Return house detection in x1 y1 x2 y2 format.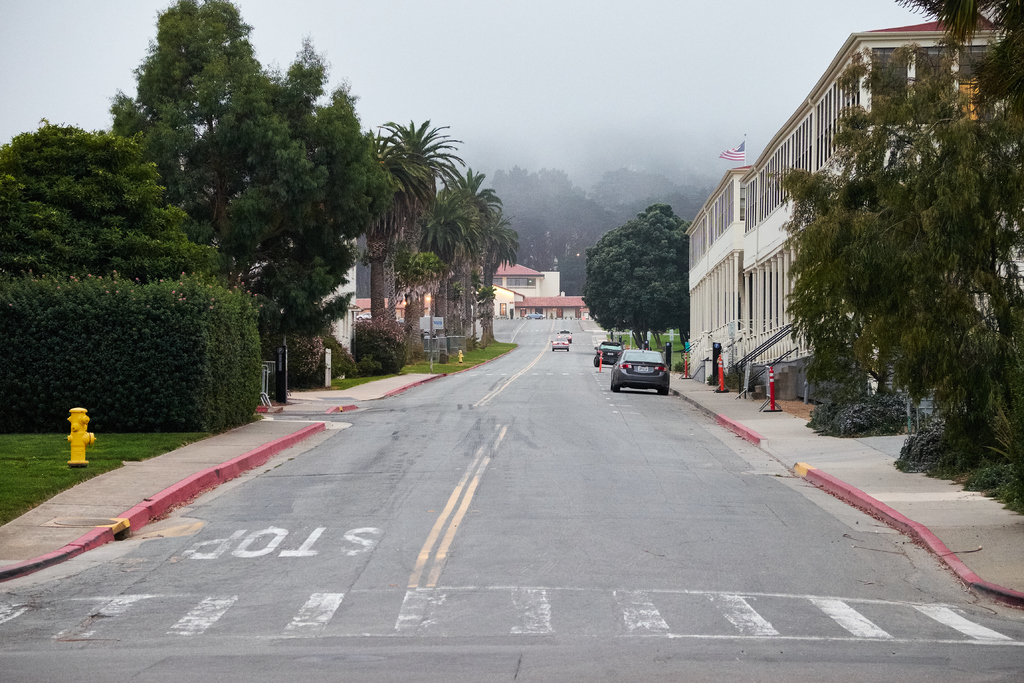
683 53 895 407.
